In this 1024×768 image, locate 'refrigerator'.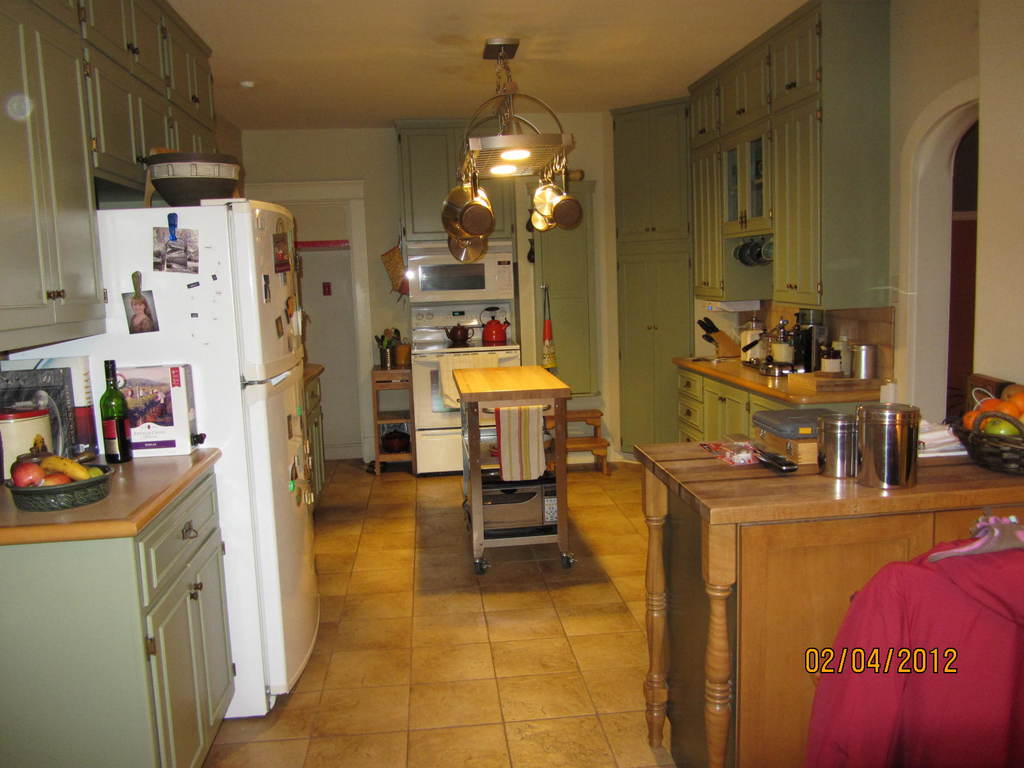
Bounding box: box=[107, 221, 335, 767].
